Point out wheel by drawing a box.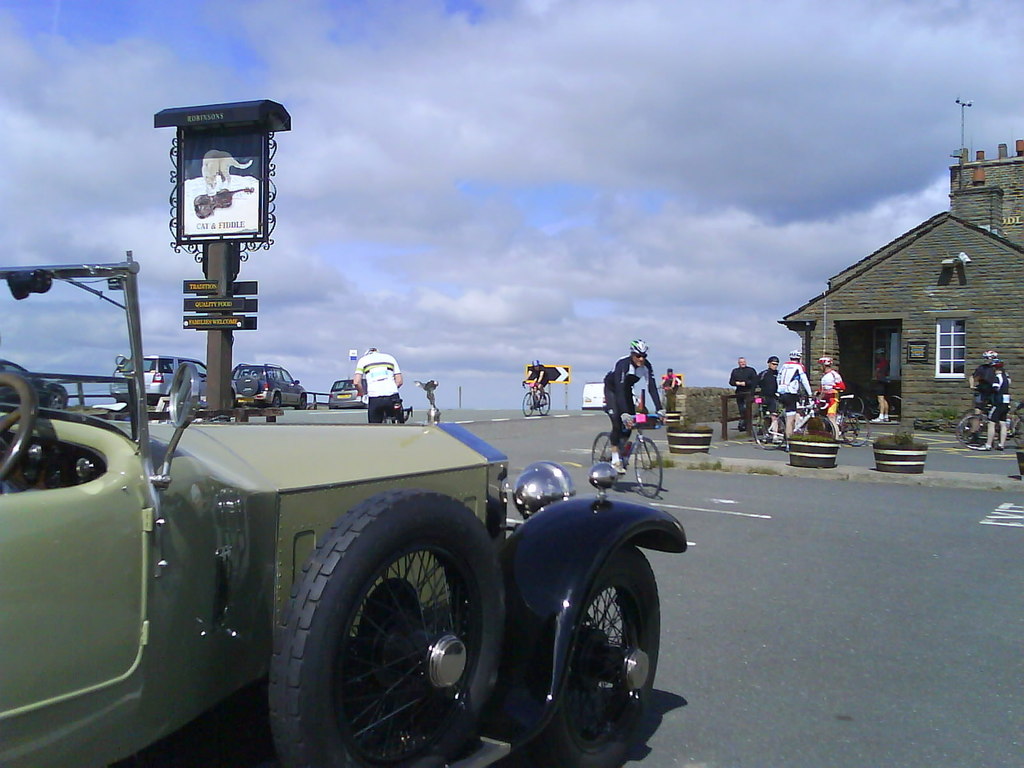
<region>518, 395, 533, 416</region>.
